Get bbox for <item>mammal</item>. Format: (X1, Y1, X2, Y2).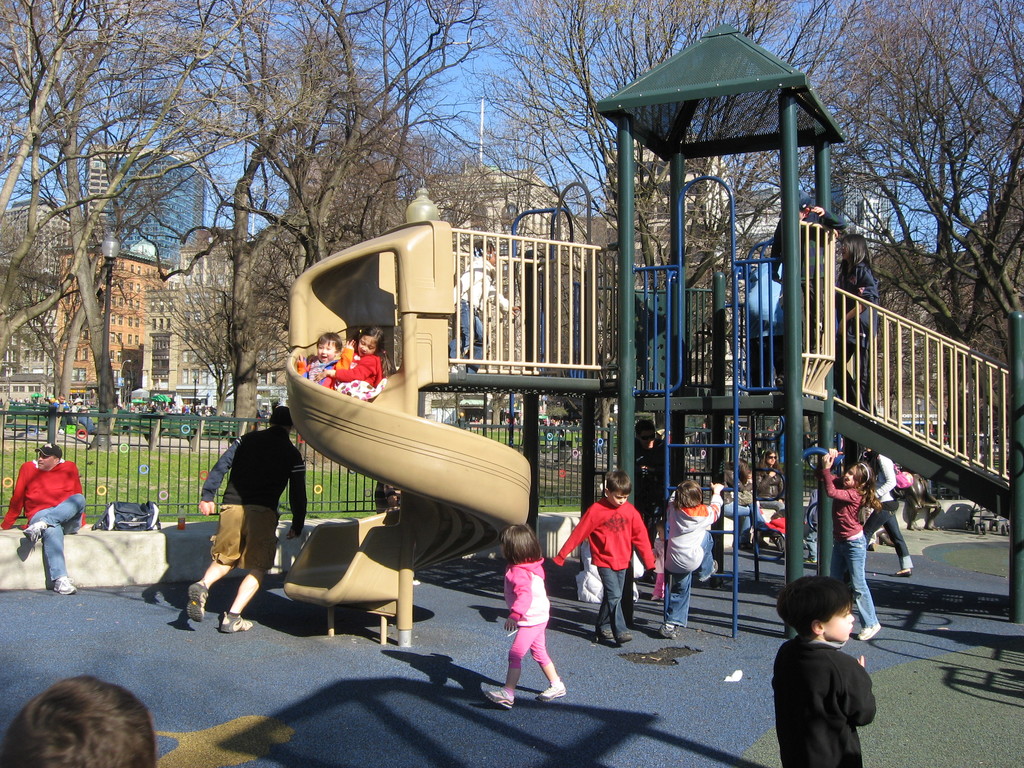
(768, 579, 889, 739).
